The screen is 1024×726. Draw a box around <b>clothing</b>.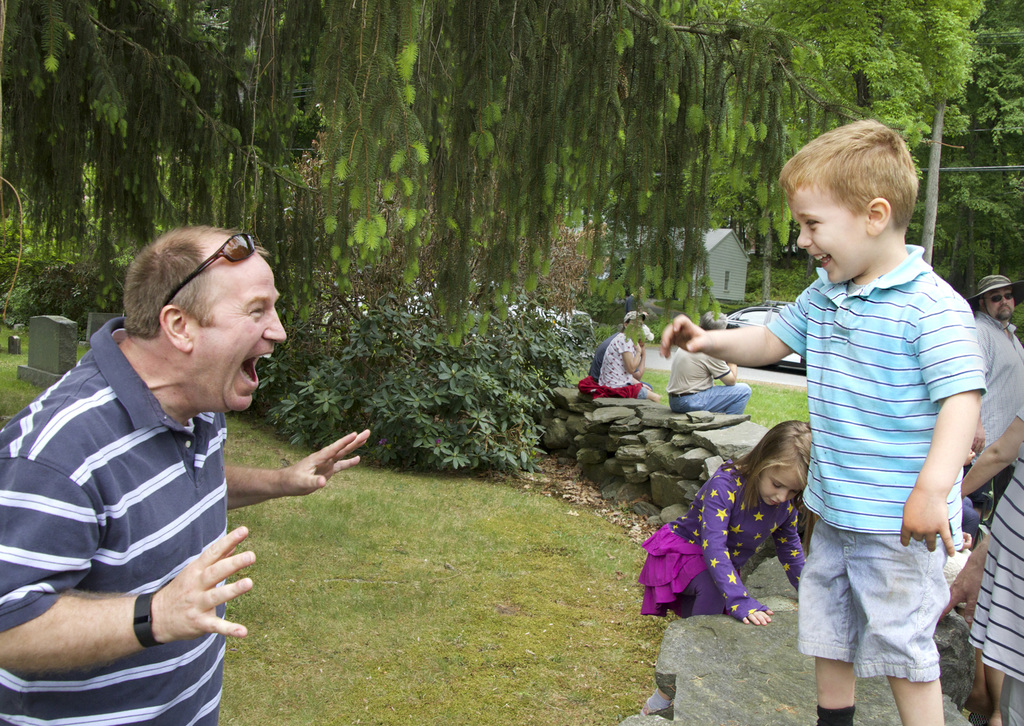
[964, 309, 1023, 518].
